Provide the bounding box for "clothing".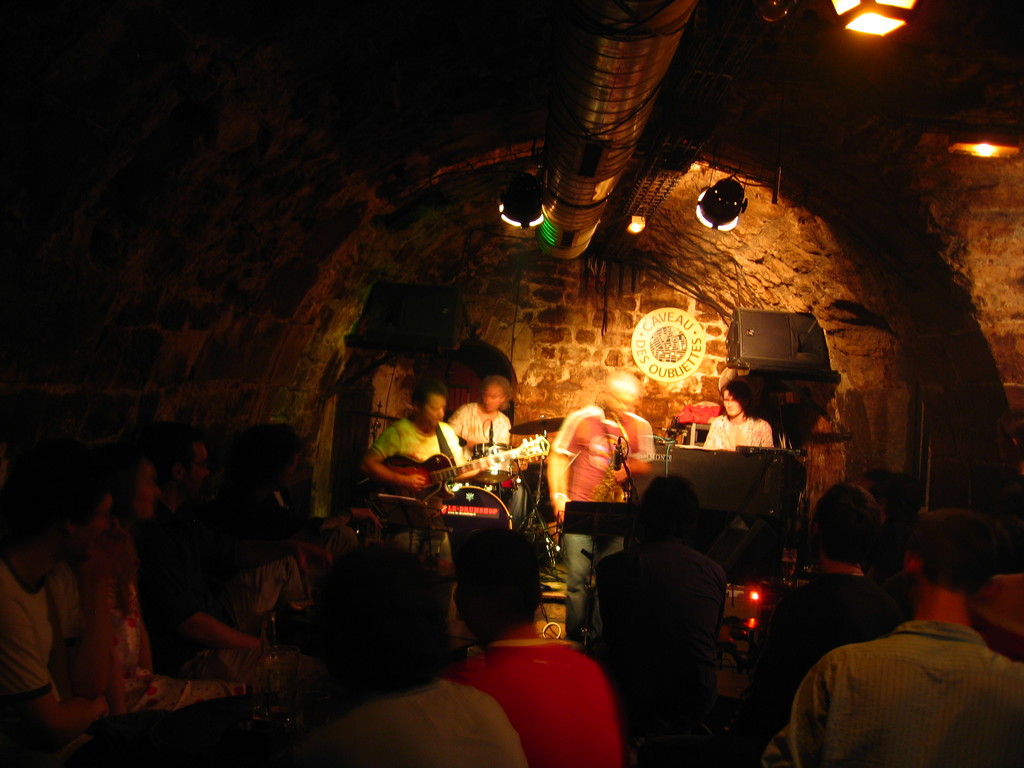
(left=761, top=575, right=888, bottom=701).
